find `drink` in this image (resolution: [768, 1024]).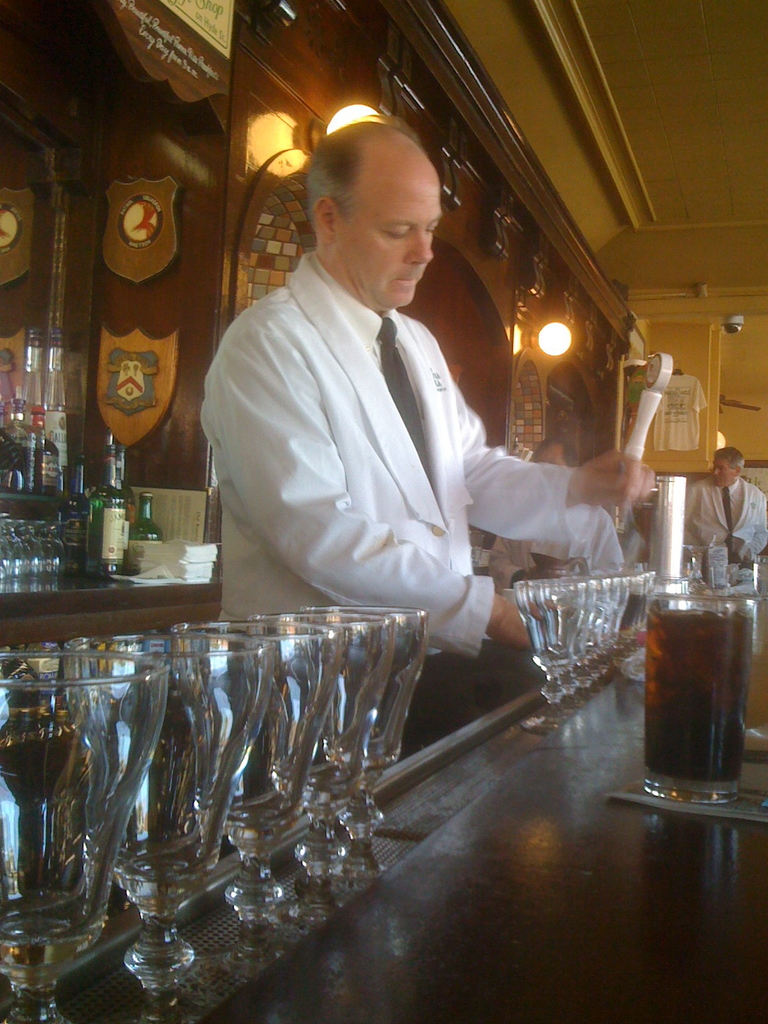
[x1=133, y1=491, x2=163, y2=541].
